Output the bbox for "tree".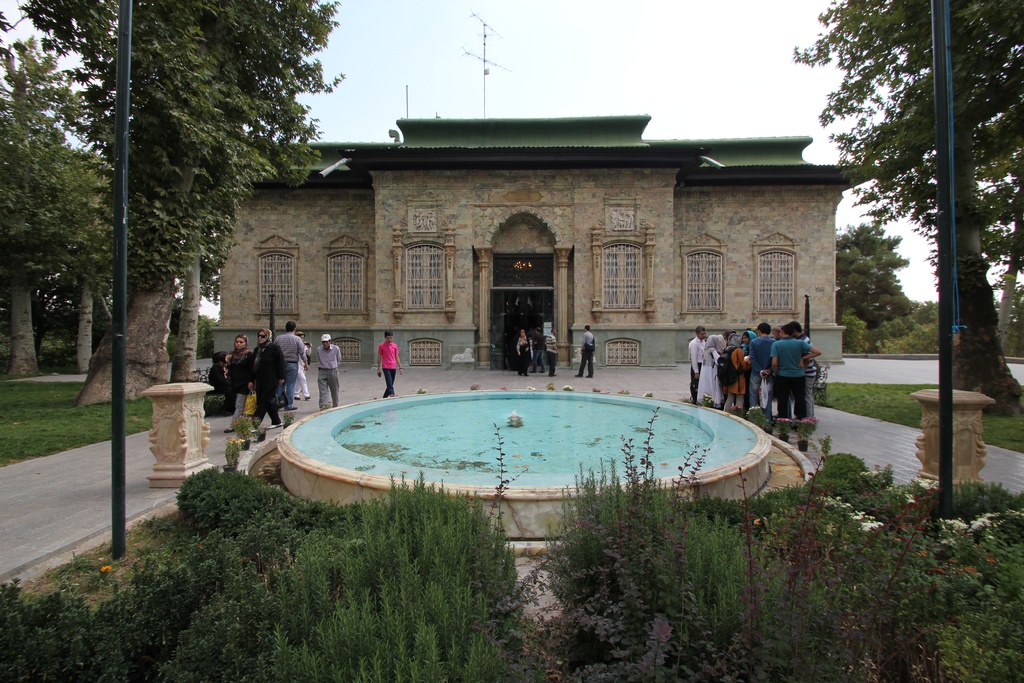
1 69 43 378.
